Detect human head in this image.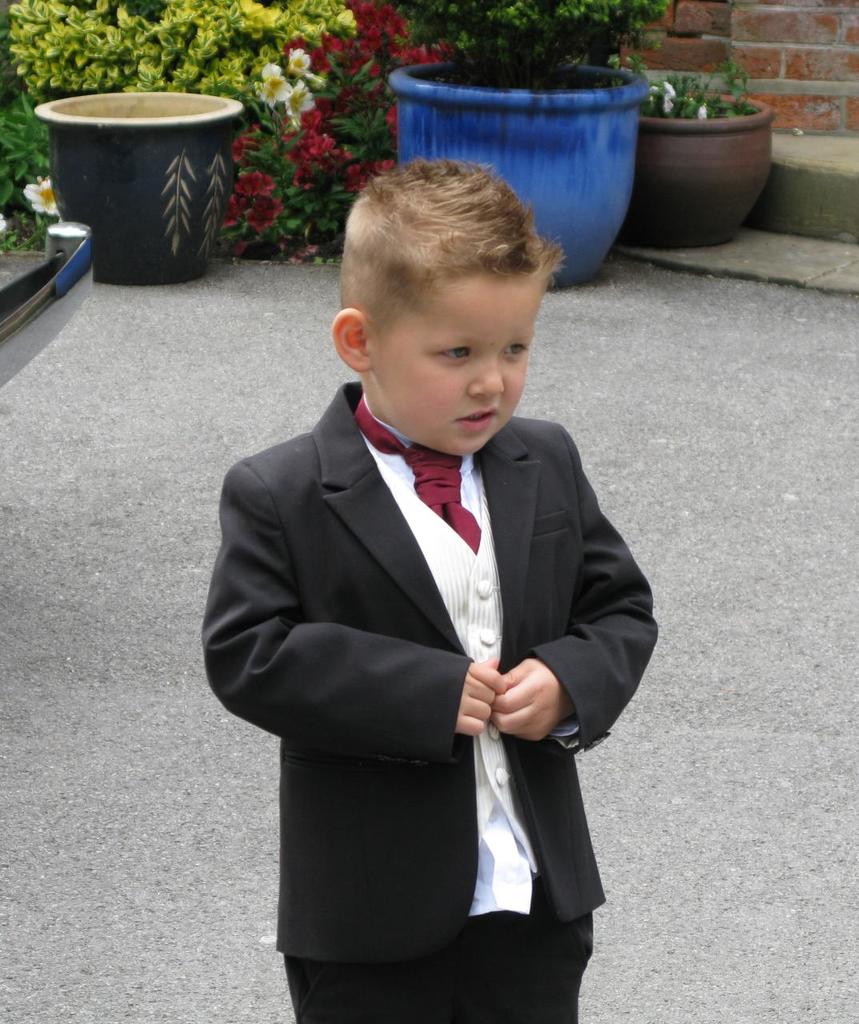
Detection: <bbox>338, 149, 570, 446</bbox>.
